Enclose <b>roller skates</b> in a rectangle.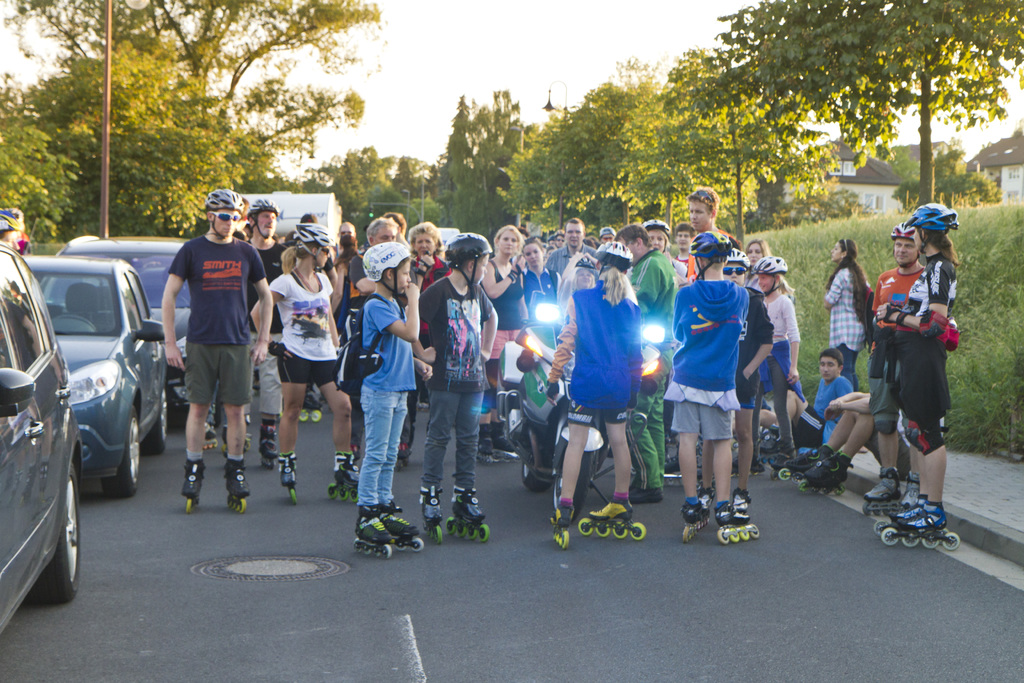
Rect(353, 504, 396, 559).
